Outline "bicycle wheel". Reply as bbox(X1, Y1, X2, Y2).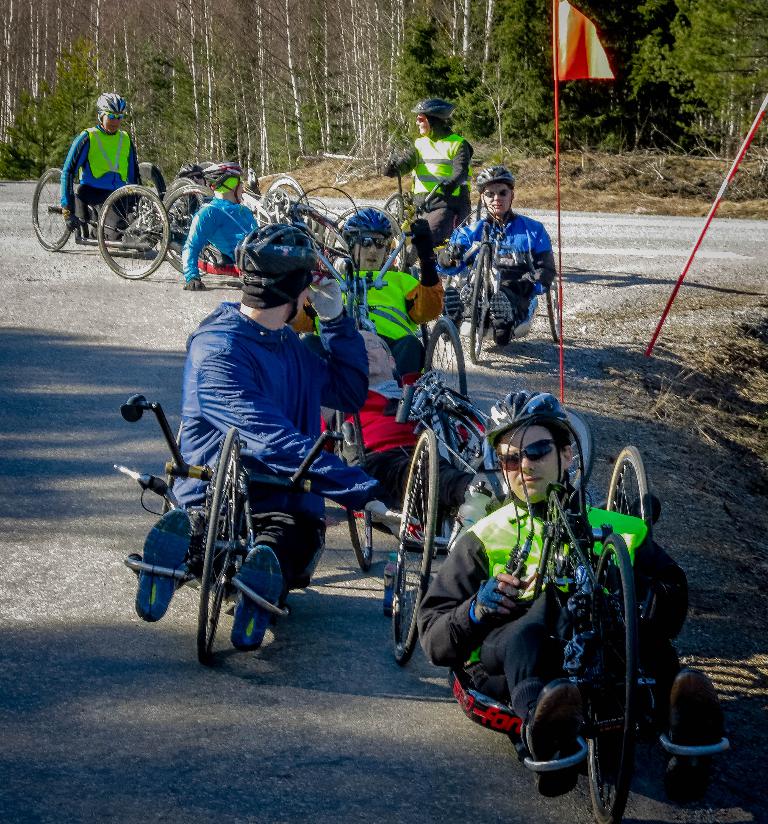
bbox(486, 409, 597, 508).
